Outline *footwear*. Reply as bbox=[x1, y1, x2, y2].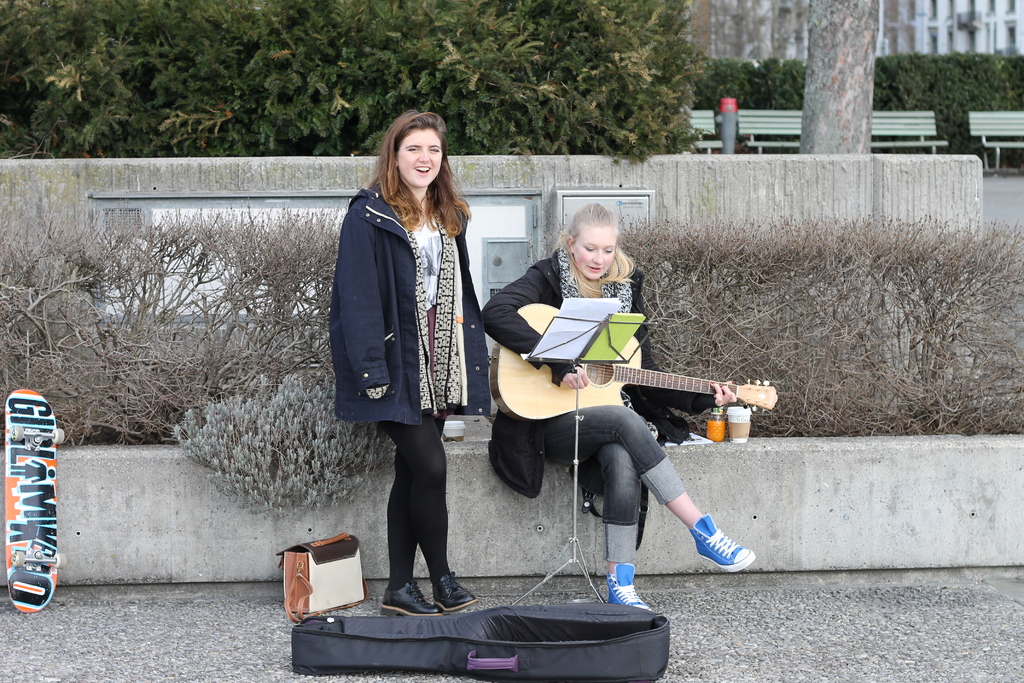
bbox=[380, 580, 439, 618].
